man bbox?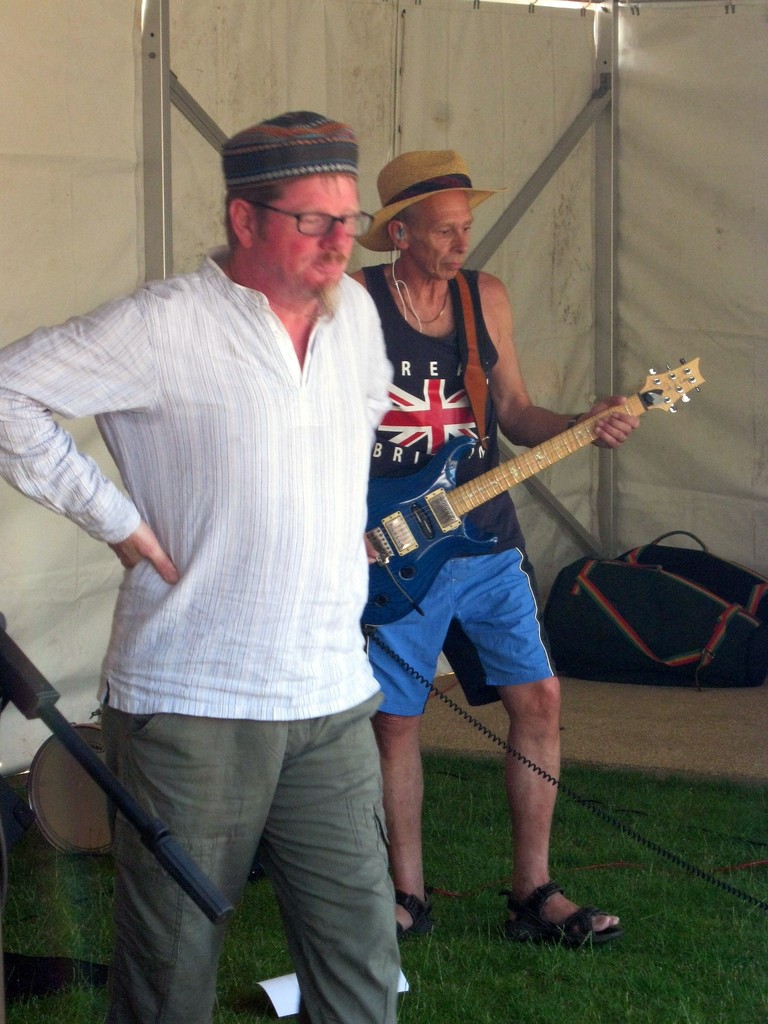
(349,145,643,947)
